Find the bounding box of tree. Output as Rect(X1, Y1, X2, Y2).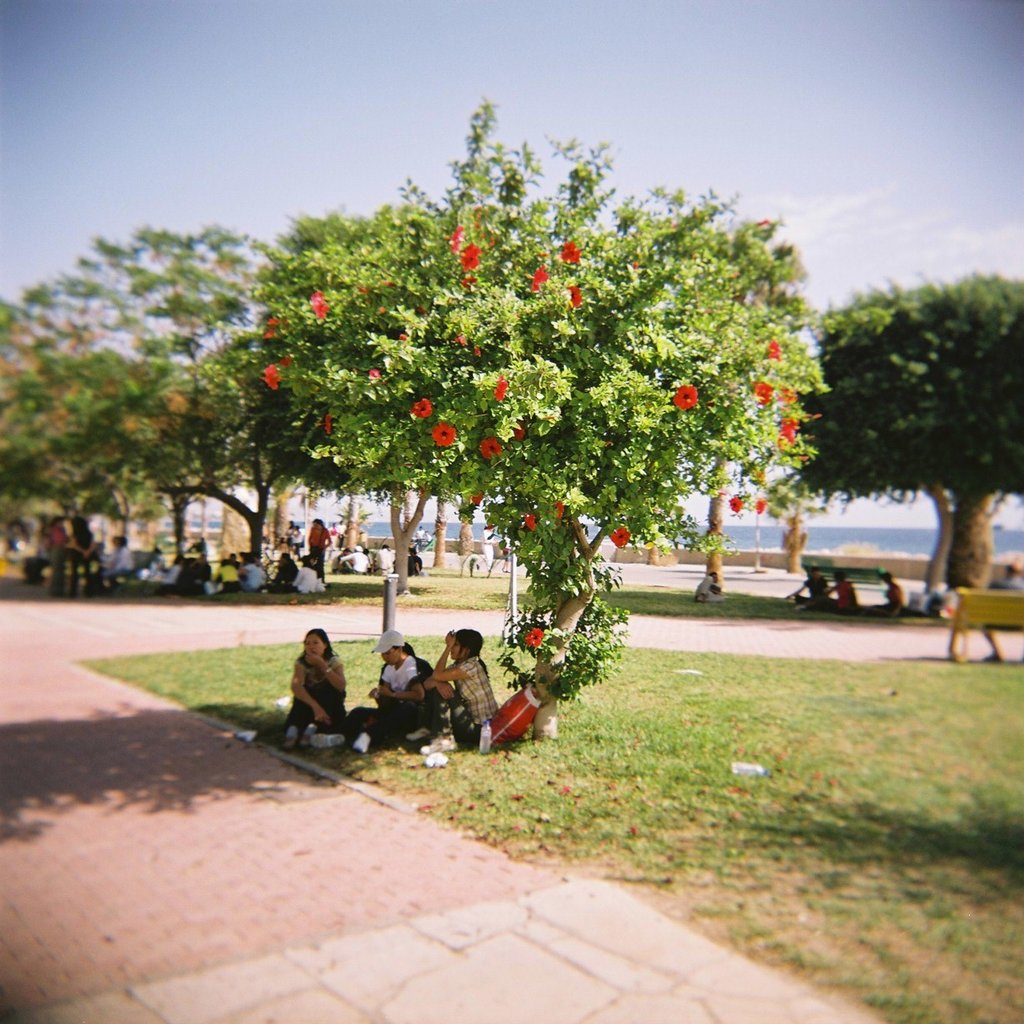
Rect(260, 93, 833, 754).
